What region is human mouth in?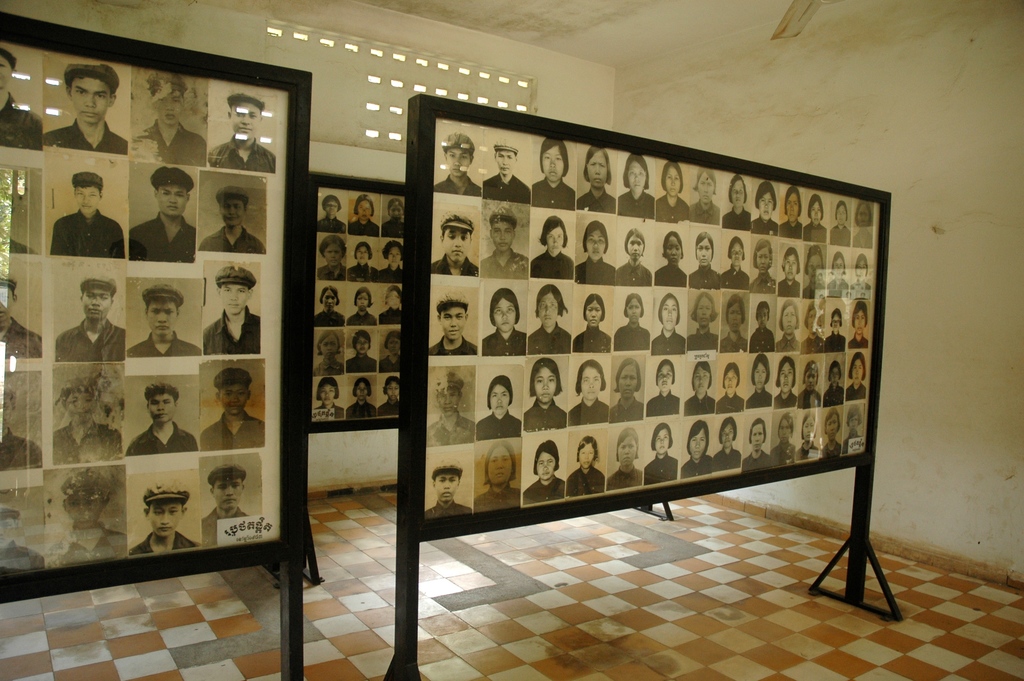
{"left": 79, "top": 204, "right": 93, "bottom": 210}.
